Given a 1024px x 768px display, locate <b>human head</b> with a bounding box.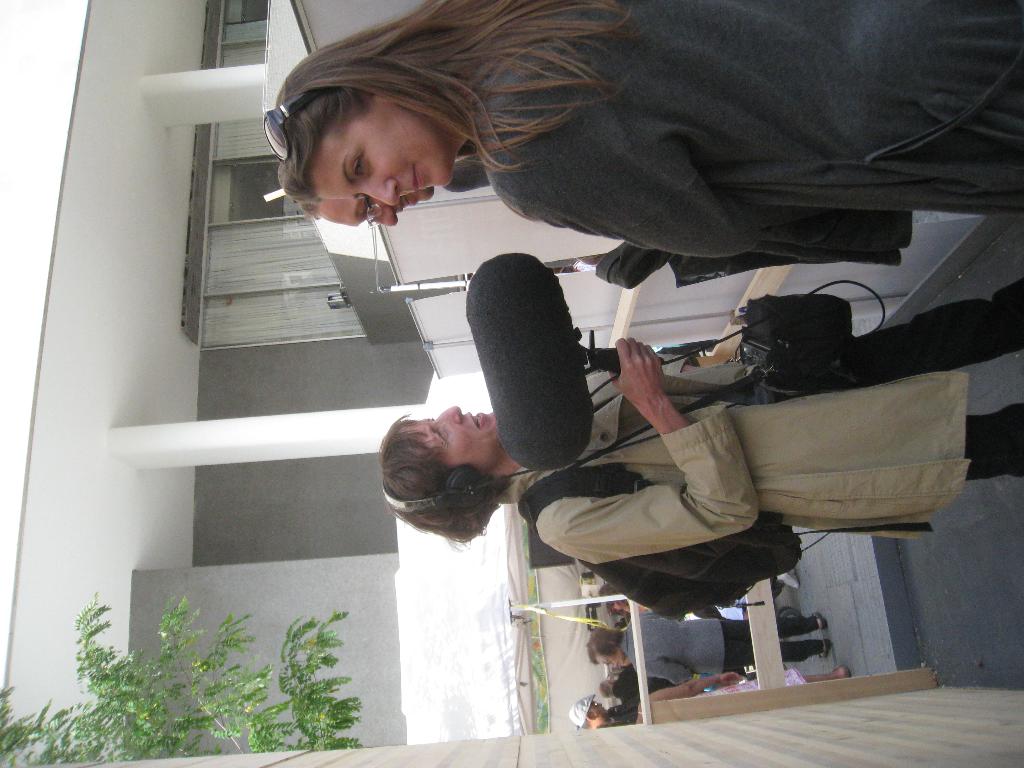
Located: region(281, 175, 433, 225).
